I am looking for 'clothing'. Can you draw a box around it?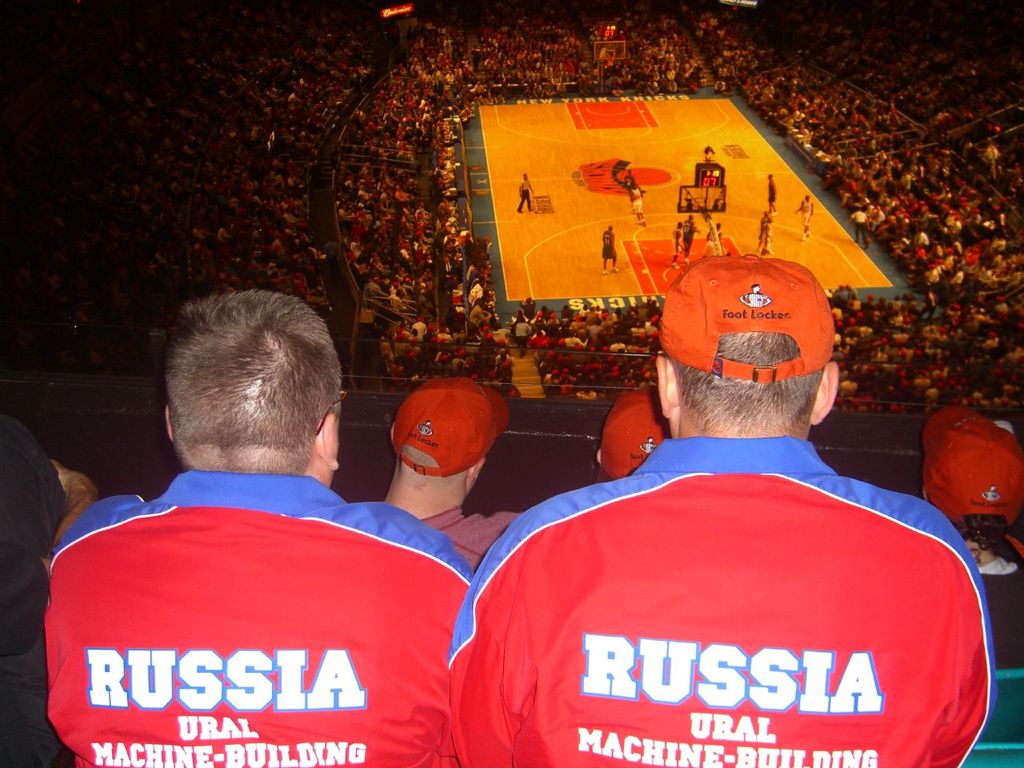
Sure, the bounding box is <bbox>516, 178, 530, 213</bbox>.
